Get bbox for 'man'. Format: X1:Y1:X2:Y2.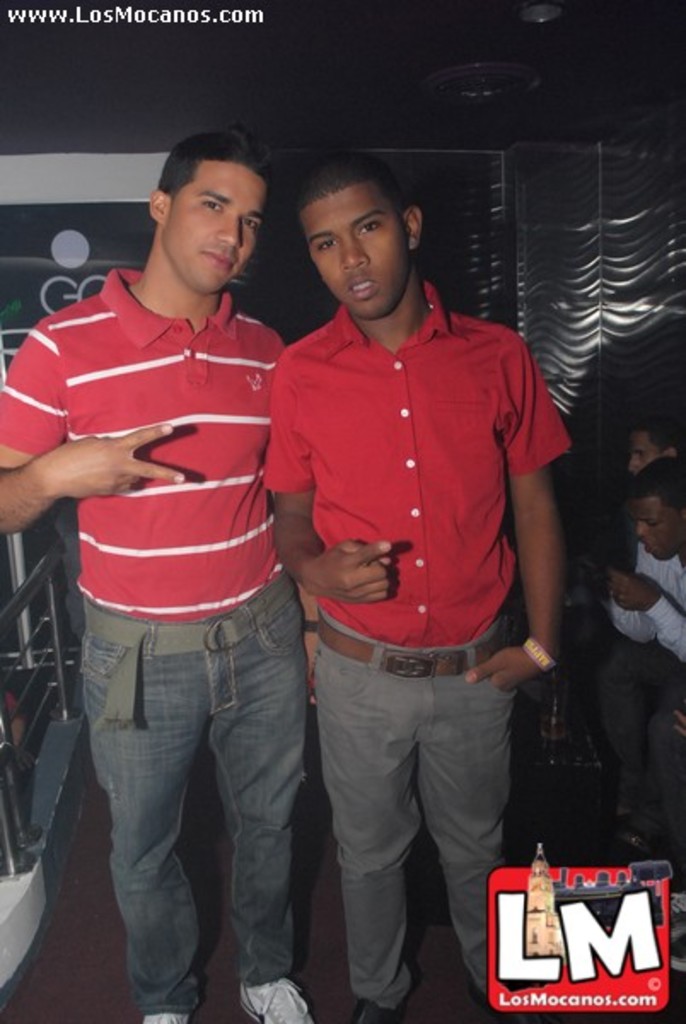
628:413:683:476.
